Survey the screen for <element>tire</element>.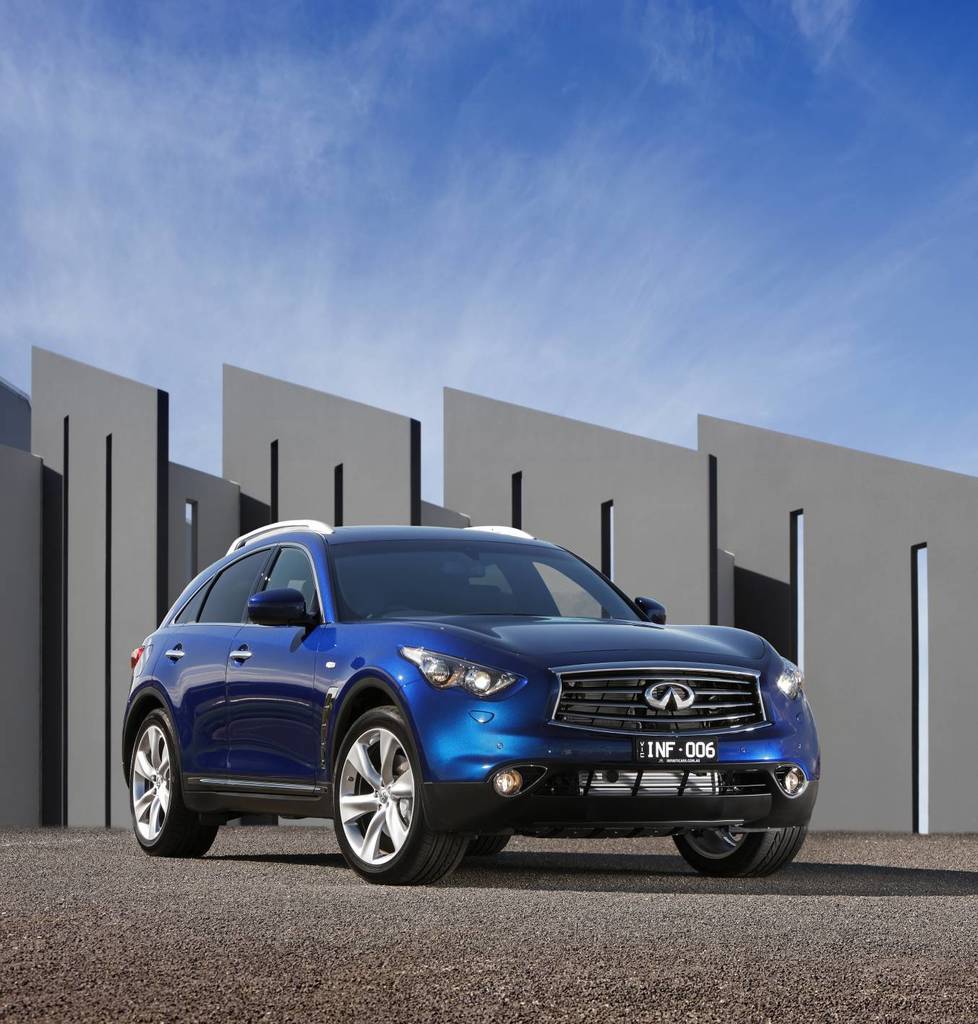
Survey found: {"x1": 331, "y1": 702, "x2": 475, "y2": 890}.
